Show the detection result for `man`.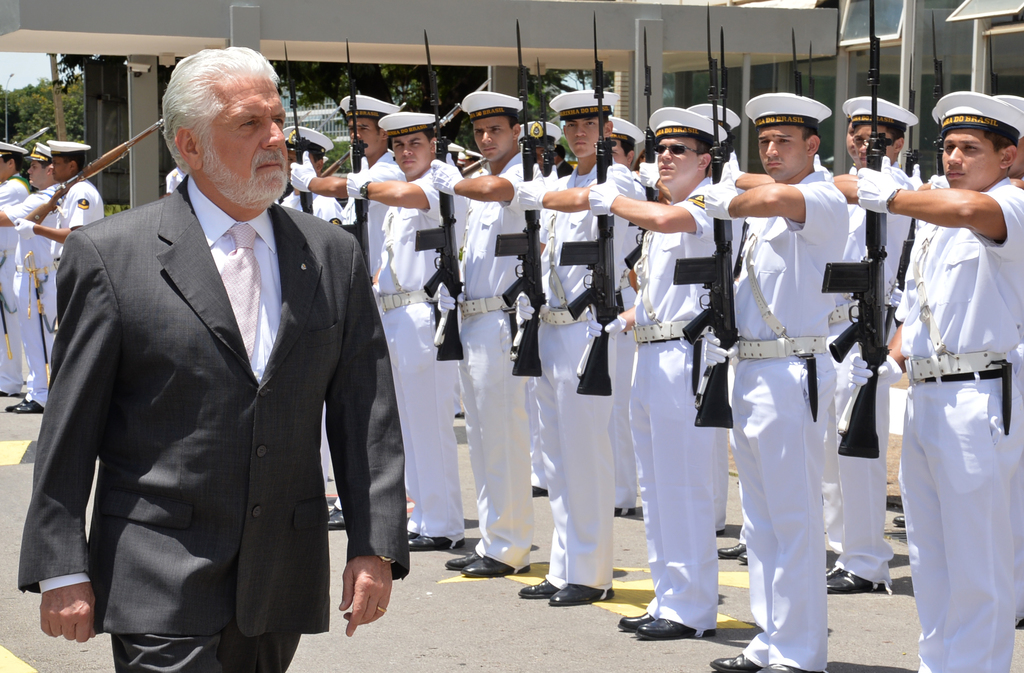
pyautogui.locateOnScreen(24, 50, 393, 667).
